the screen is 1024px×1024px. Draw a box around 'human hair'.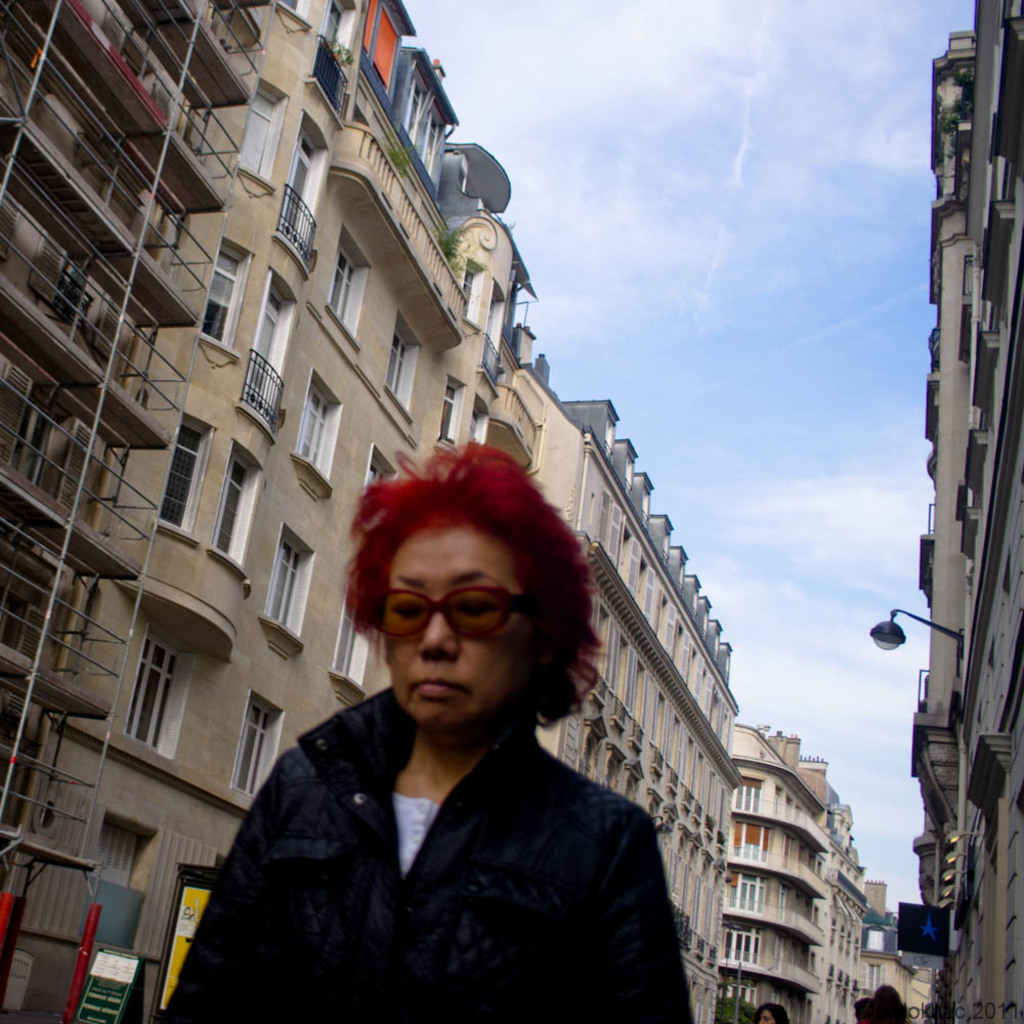
x1=350 y1=436 x2=566 y2=754.
